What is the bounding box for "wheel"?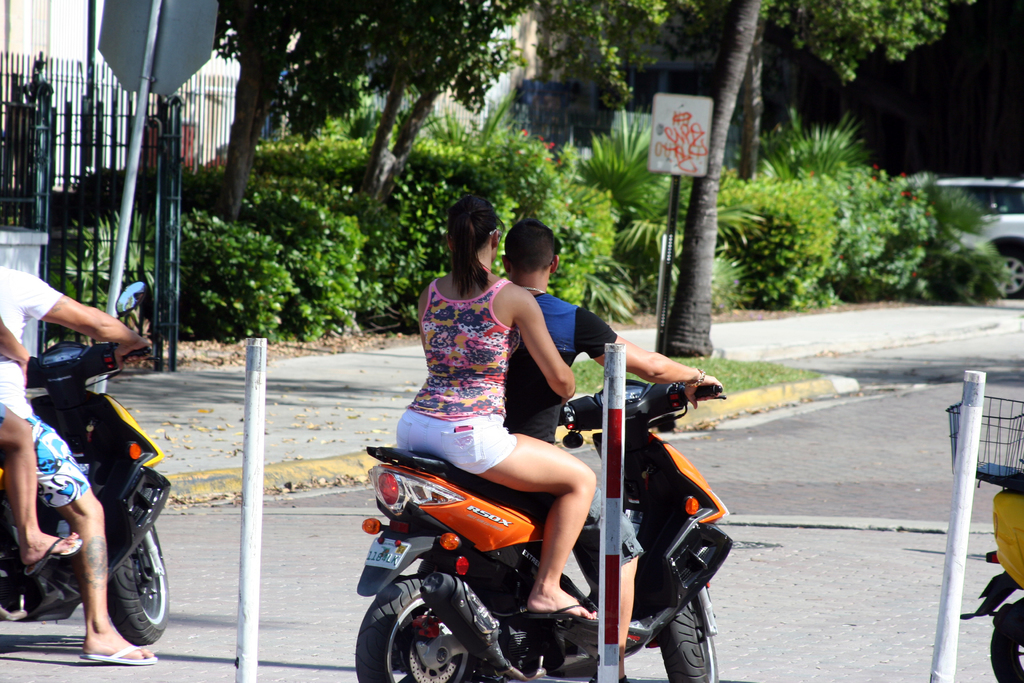
990,603,1021,682.
